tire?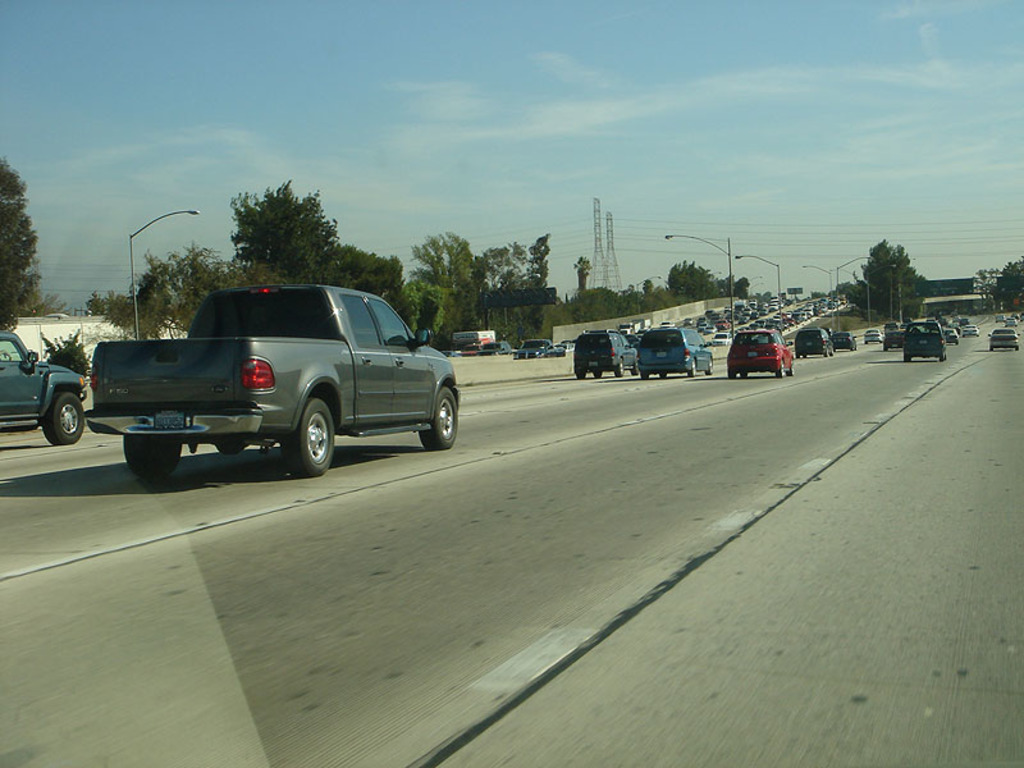
<bbox>124, 436, 182, 480</bbox>
